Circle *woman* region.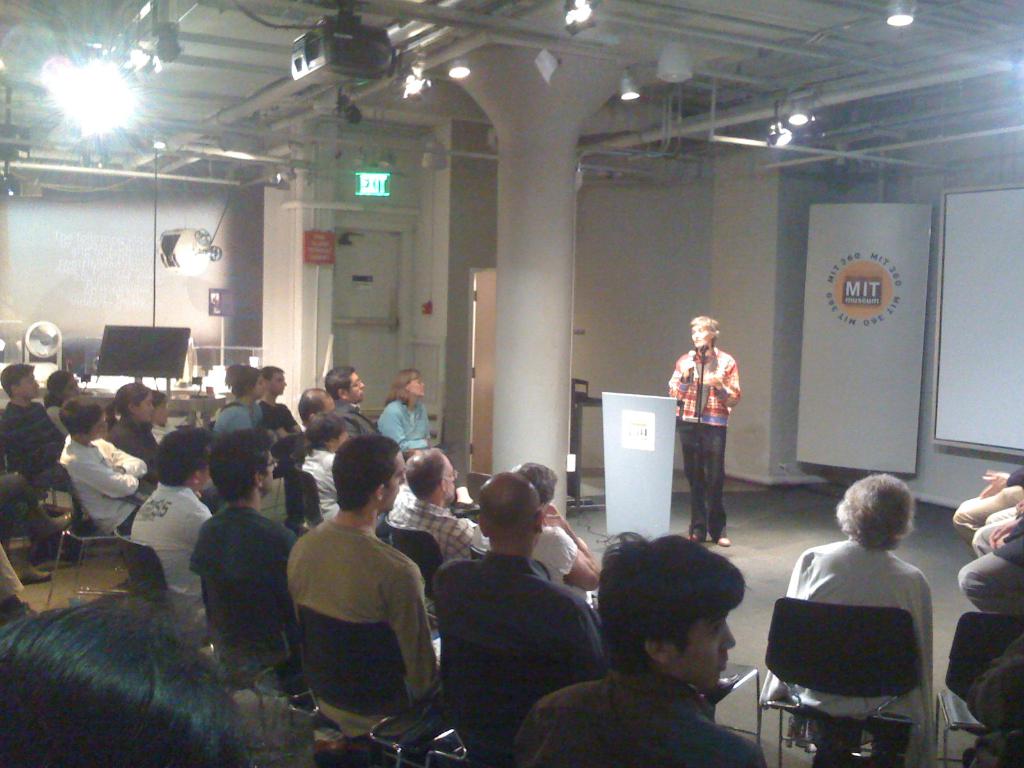
Region: <region>214, 362, 276, 440</region>.
